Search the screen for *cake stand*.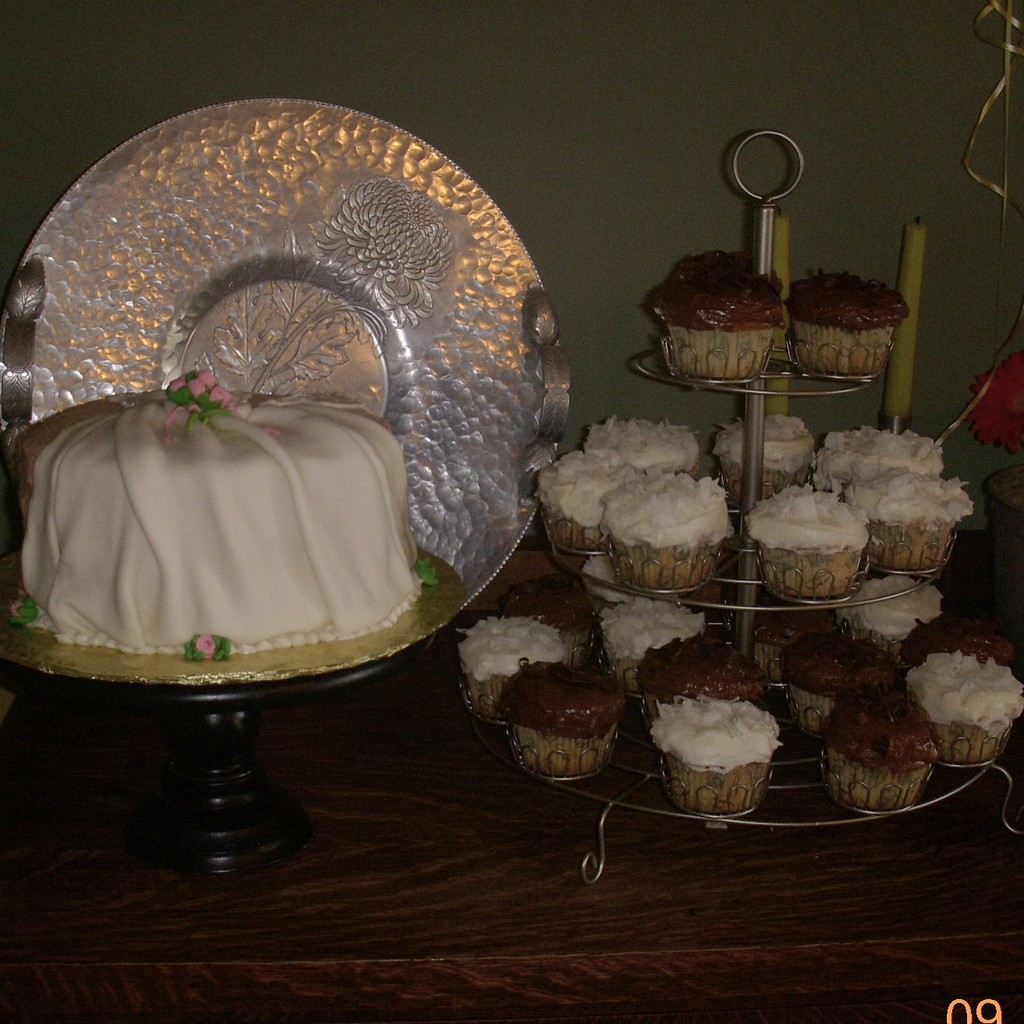
Found at region(455, 109, 1023, 891).
